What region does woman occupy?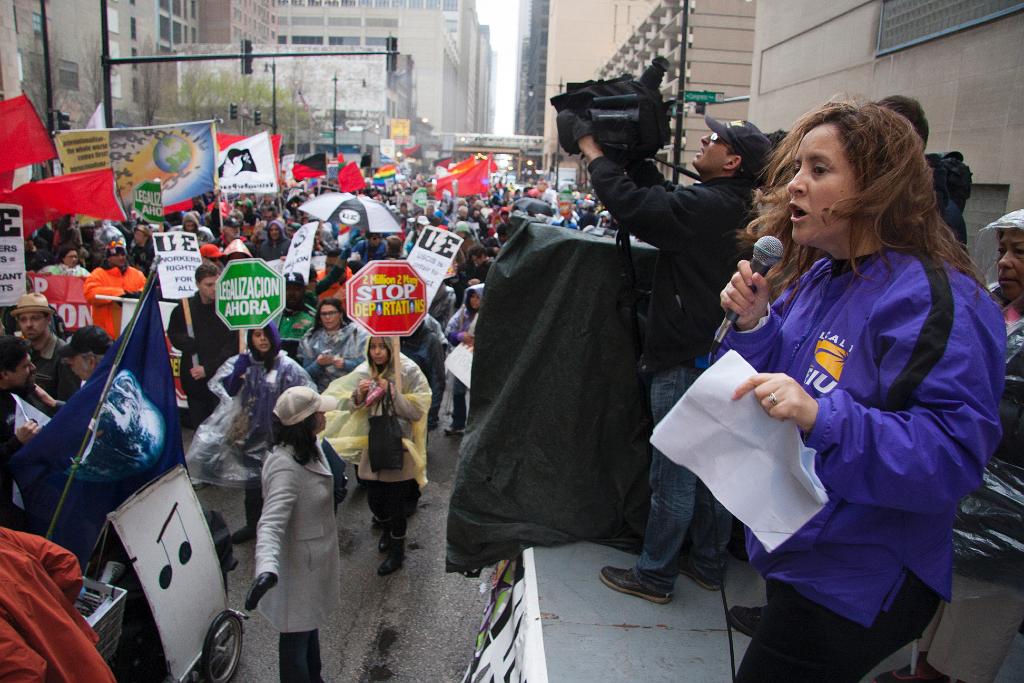
box=[318, 337, 433, 578].
